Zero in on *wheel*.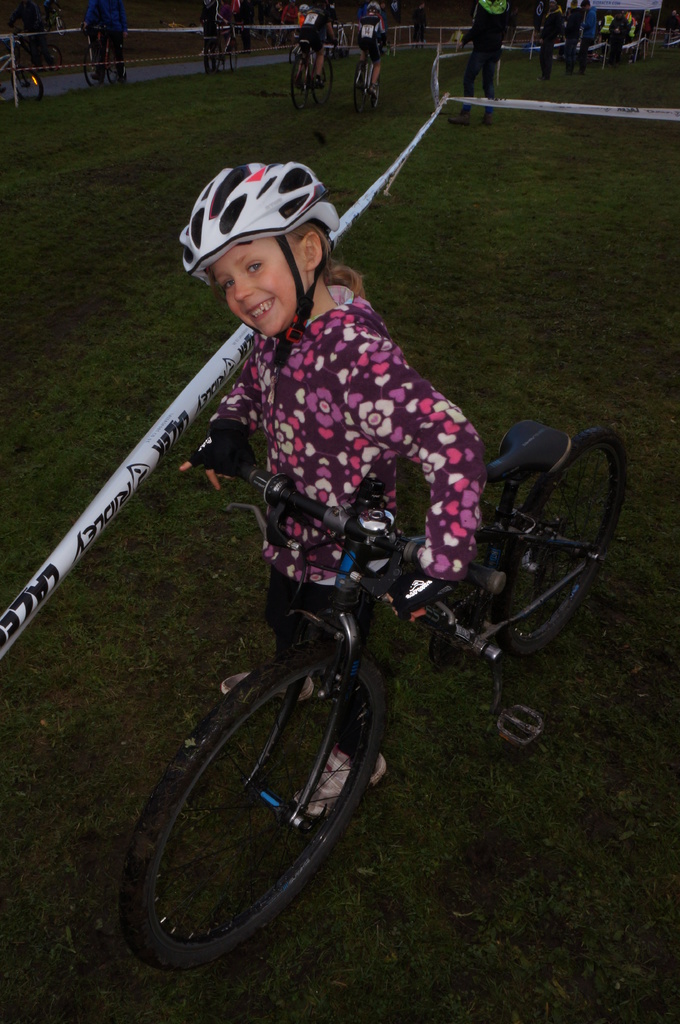
Zeroed in: rect(495, 429, 624, 657).
